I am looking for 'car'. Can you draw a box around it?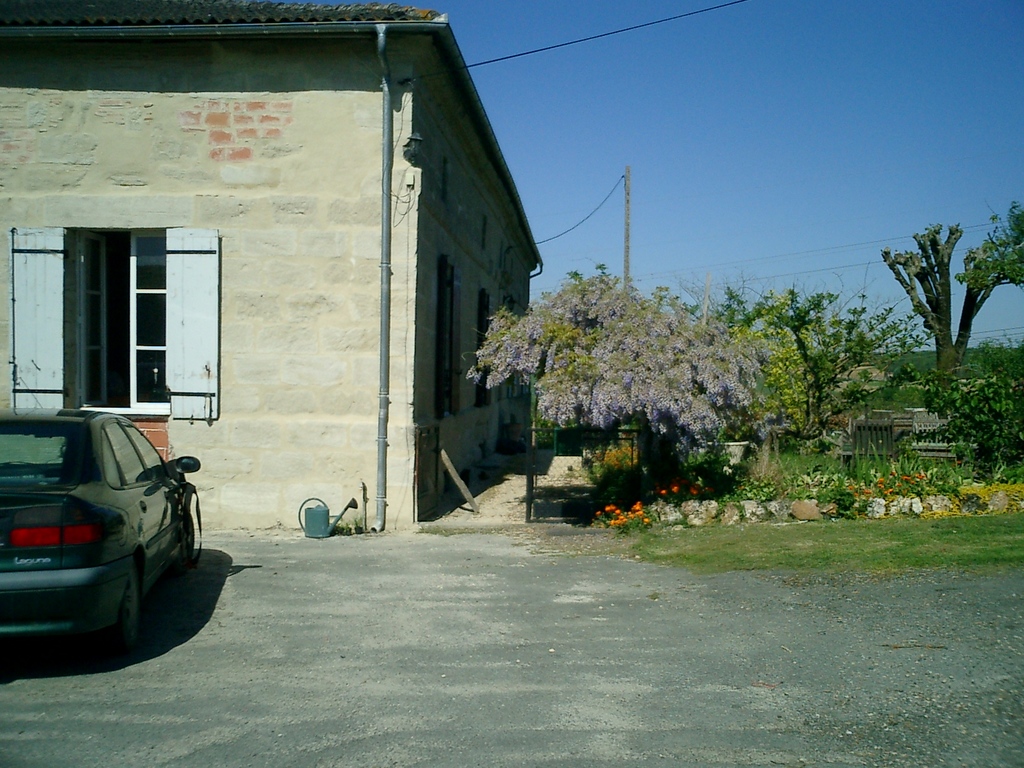
Sure, the bounding box is bbox=(0, 401, 200, 659).
